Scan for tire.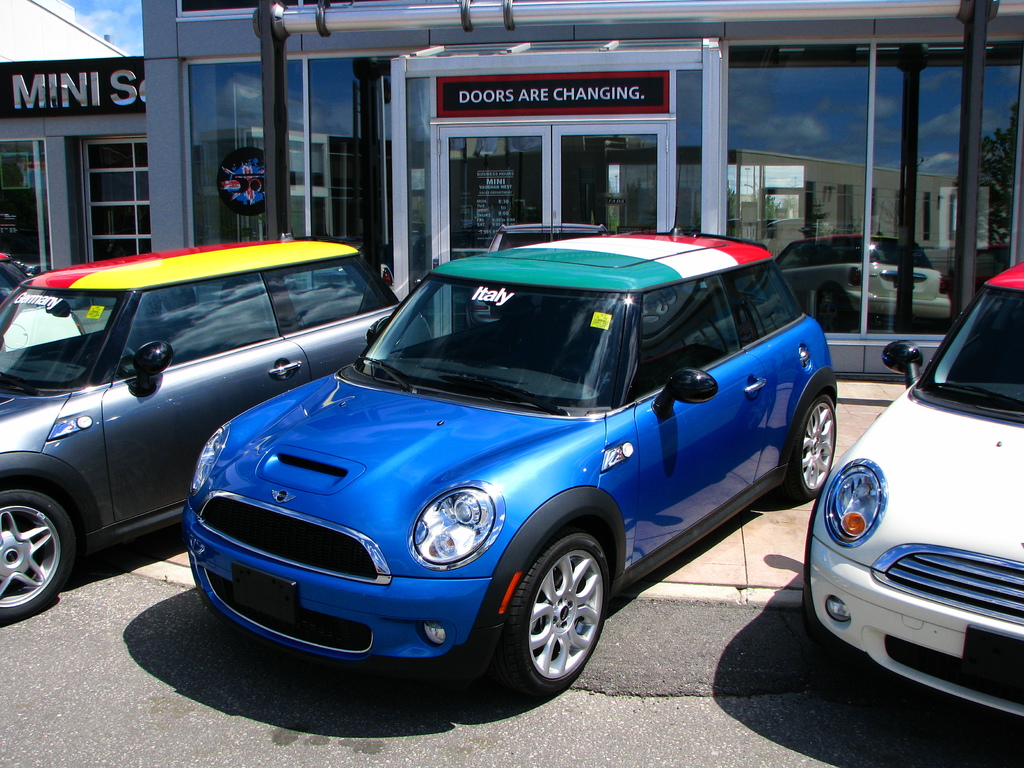
Scan result: 790/397/837/495.
